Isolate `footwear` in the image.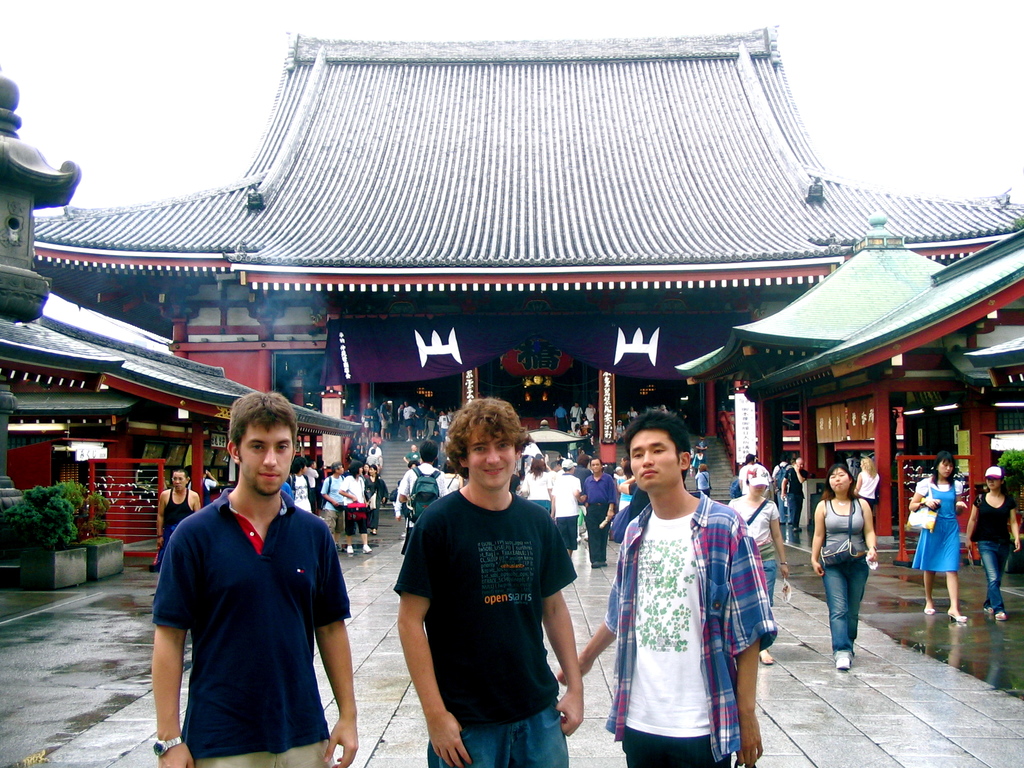
Isolated region: bbox=[370, 527, 376, 534].
